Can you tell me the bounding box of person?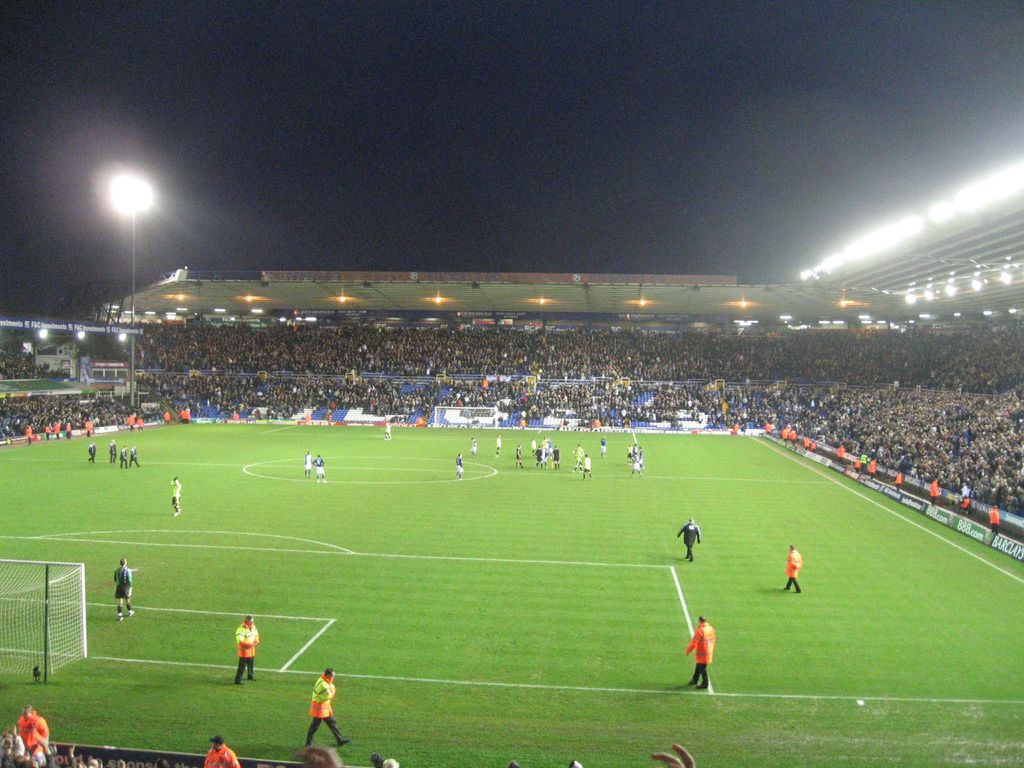
rect(169, 476, 182, 517).
